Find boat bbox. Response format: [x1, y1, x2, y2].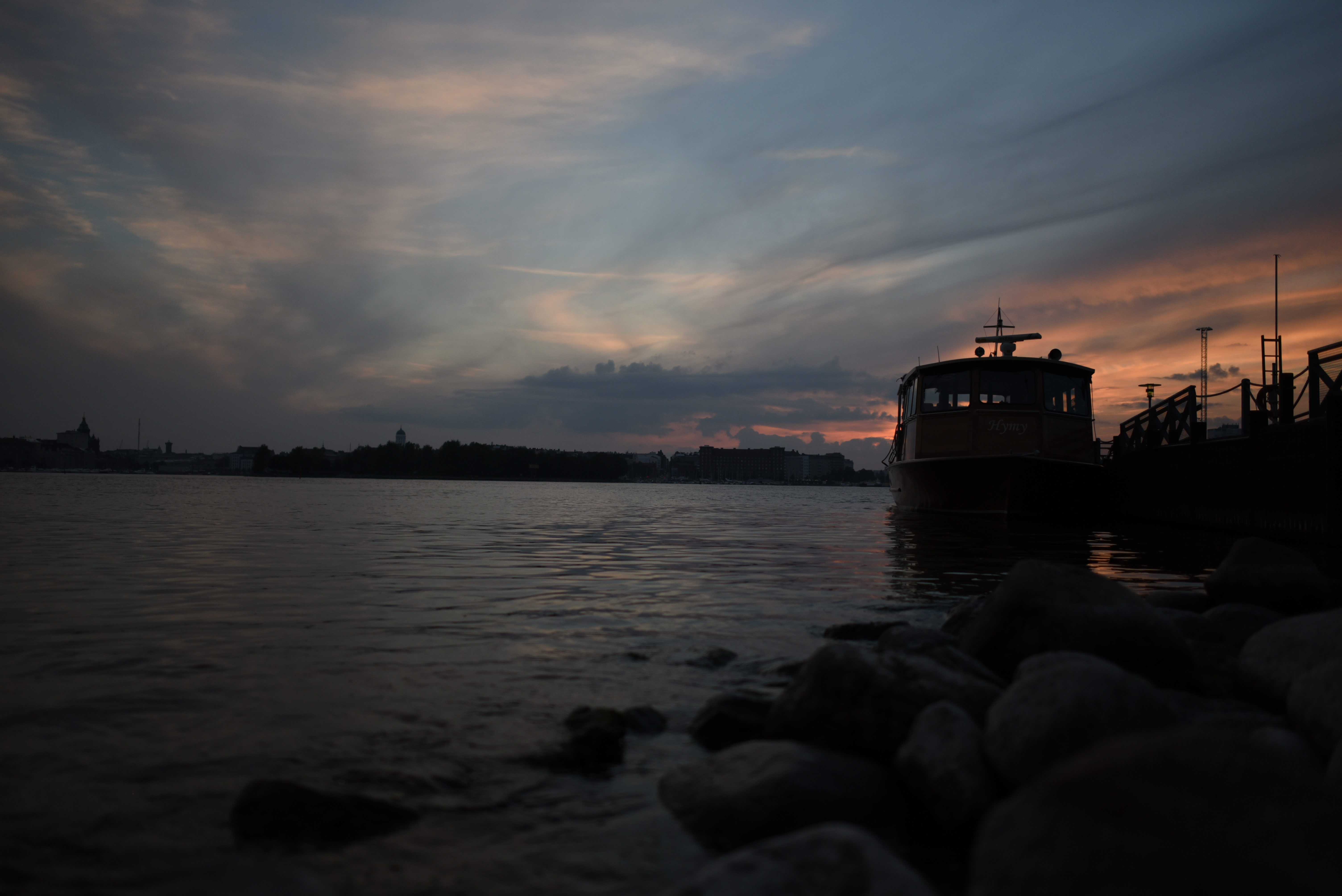
[196, 67, 248, 125].
